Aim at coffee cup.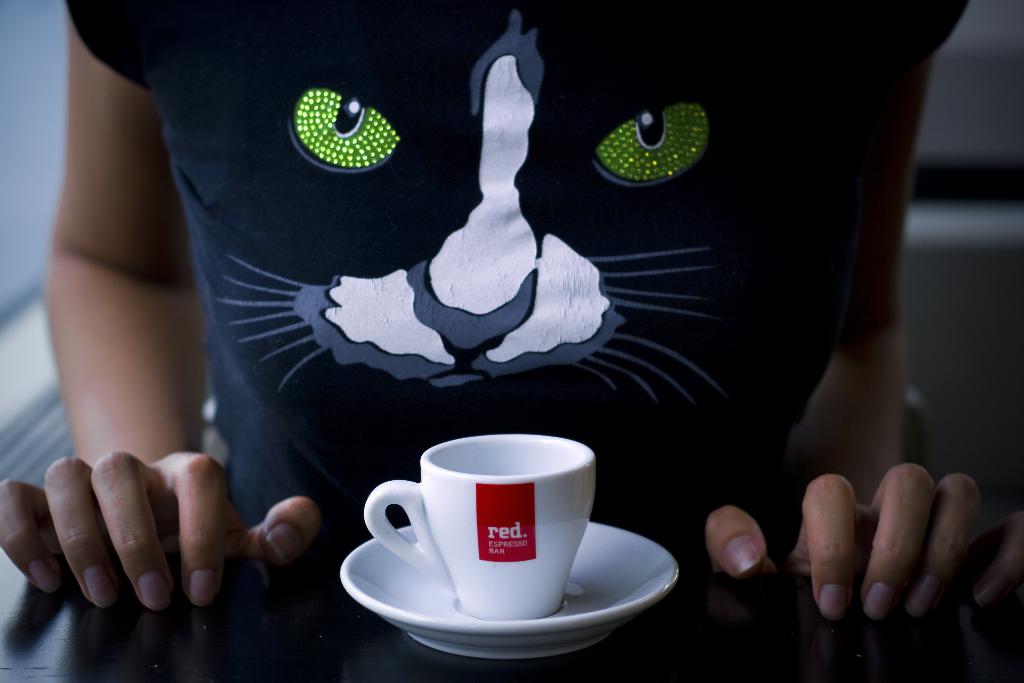
Aimed at Rect(362, 438, 594, 632).
